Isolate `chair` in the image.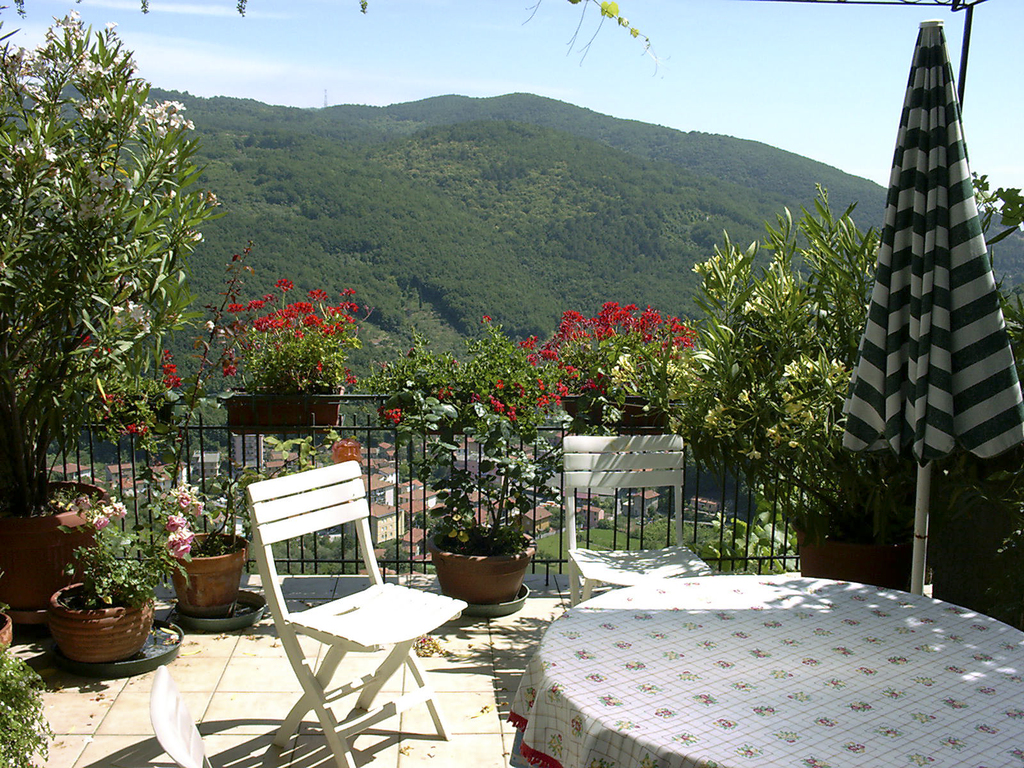
Isolated region: {"x1": 215, "y1": 467, "x2": 431, "y2": 753}.
